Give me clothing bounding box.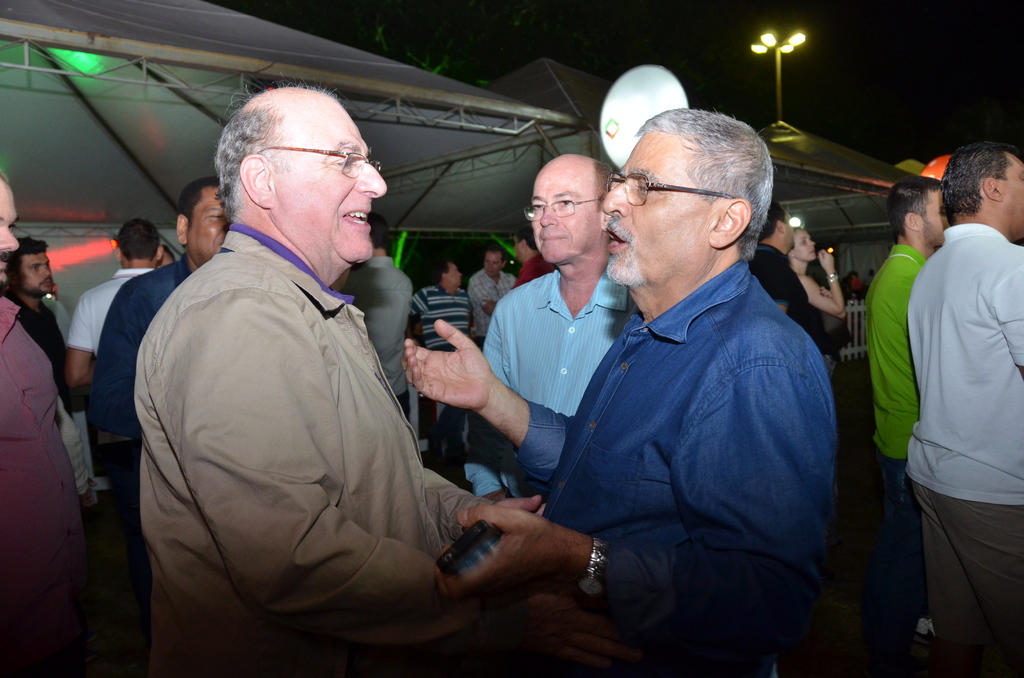
left=0, top=291, right=65, bottom=672.
